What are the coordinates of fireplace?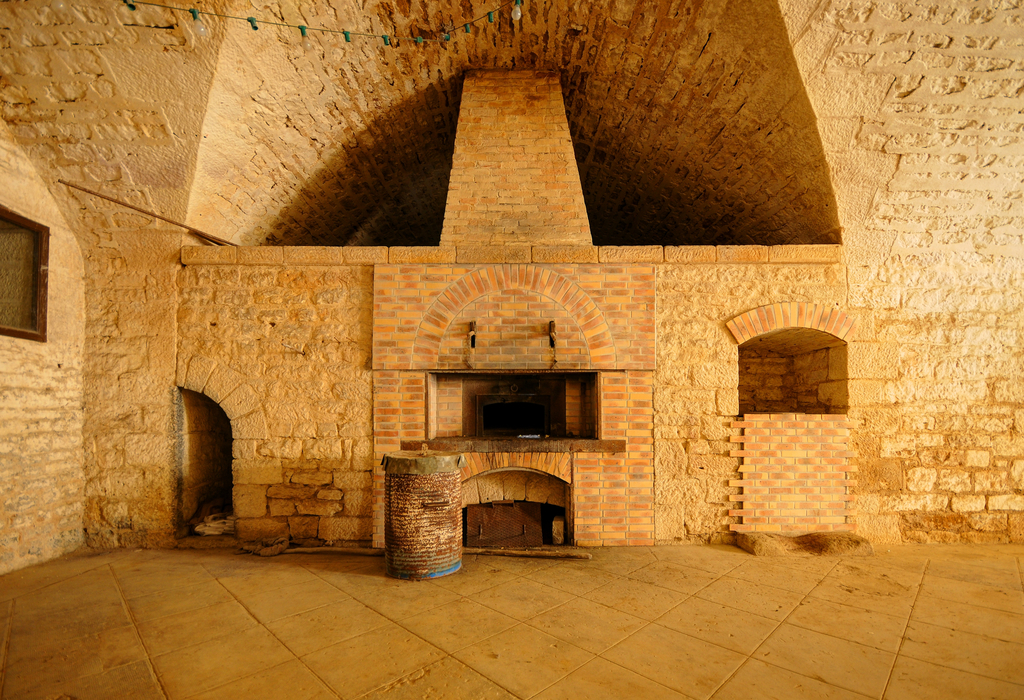
box=[404, 364, 627, 552].
